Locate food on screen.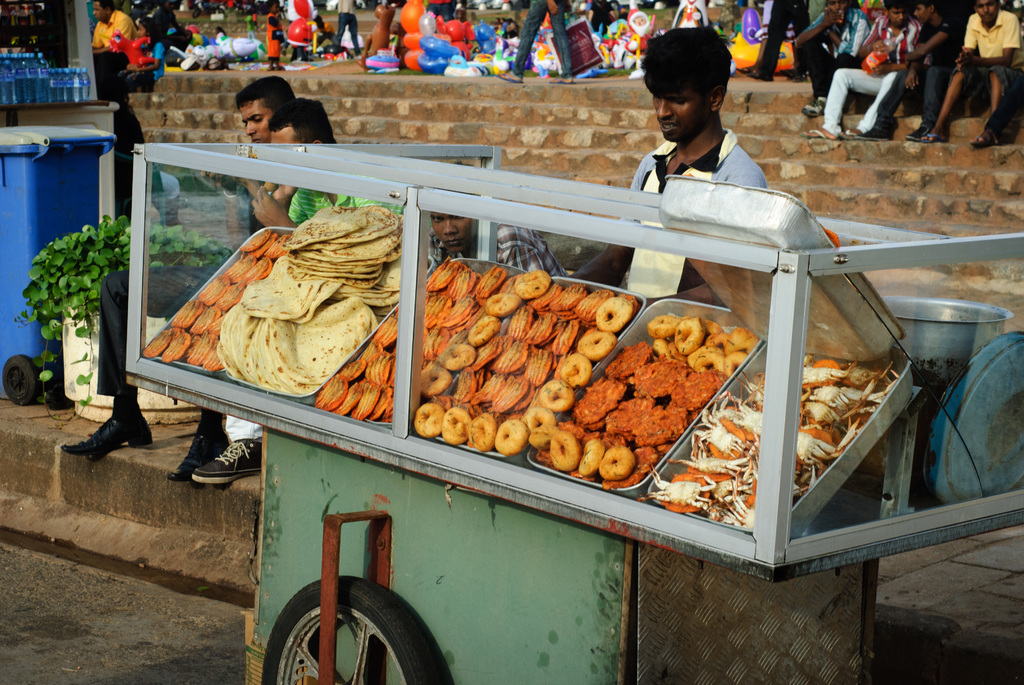
On screen at BBox(552, 318, 585, 359).
